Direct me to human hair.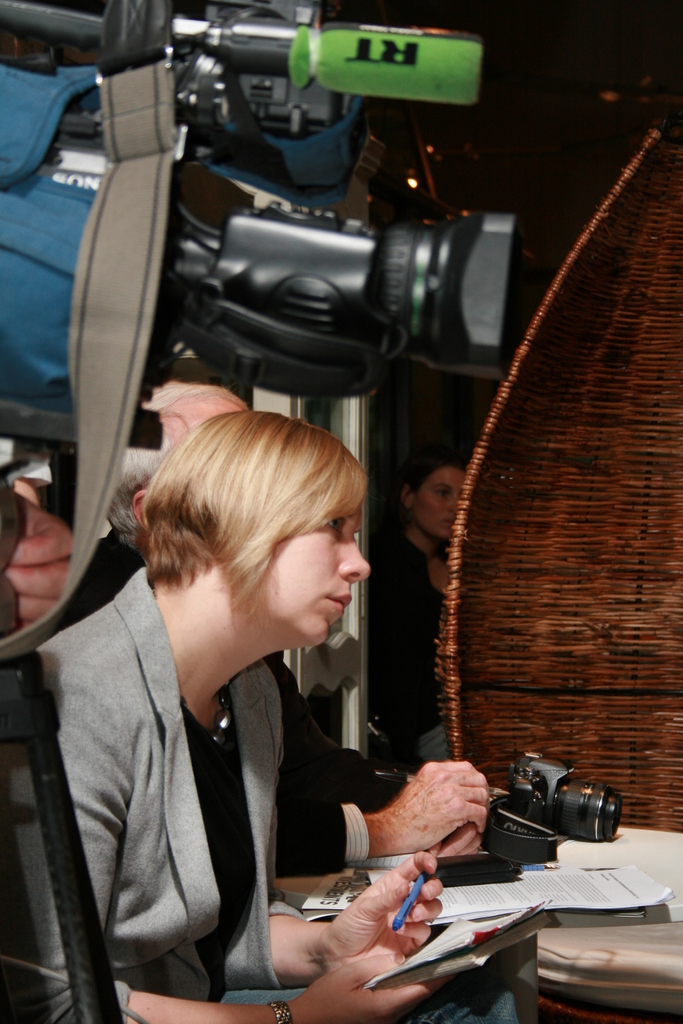
Direction: region(99, 373, 246, 554).
